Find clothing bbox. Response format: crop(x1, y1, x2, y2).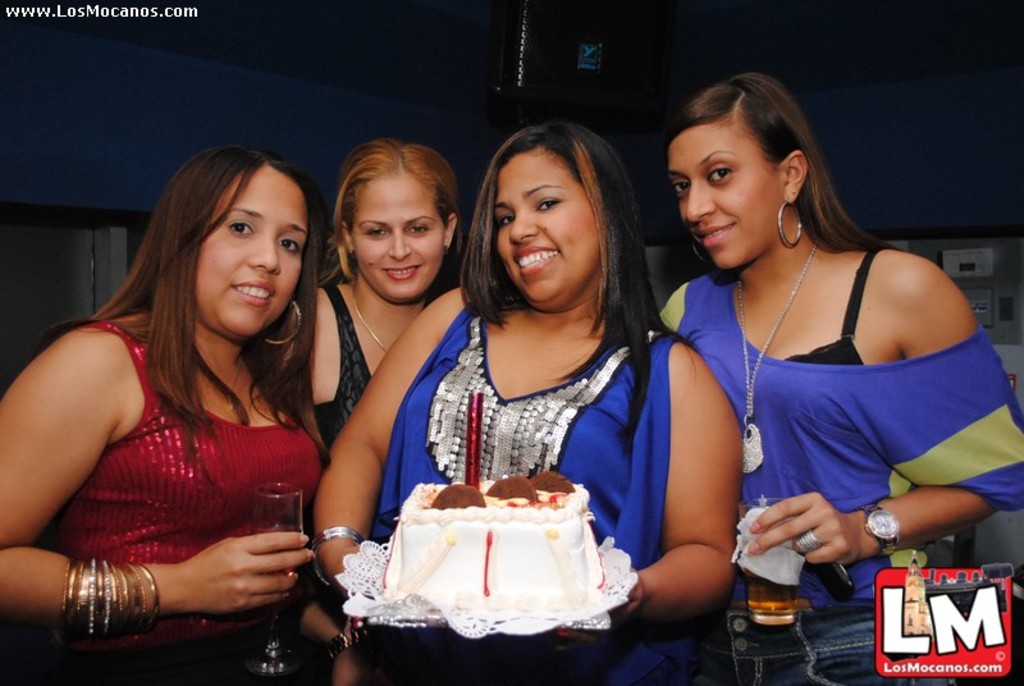
crop(675, 206, 980, 607).
